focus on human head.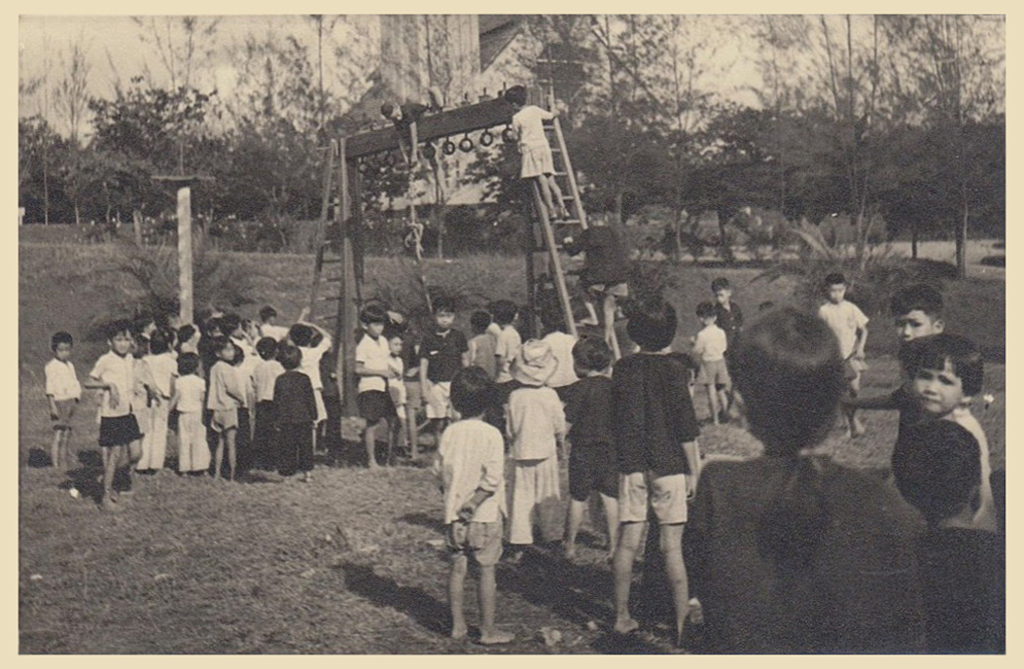
Focused at box=[179, 325, 203, 344].
